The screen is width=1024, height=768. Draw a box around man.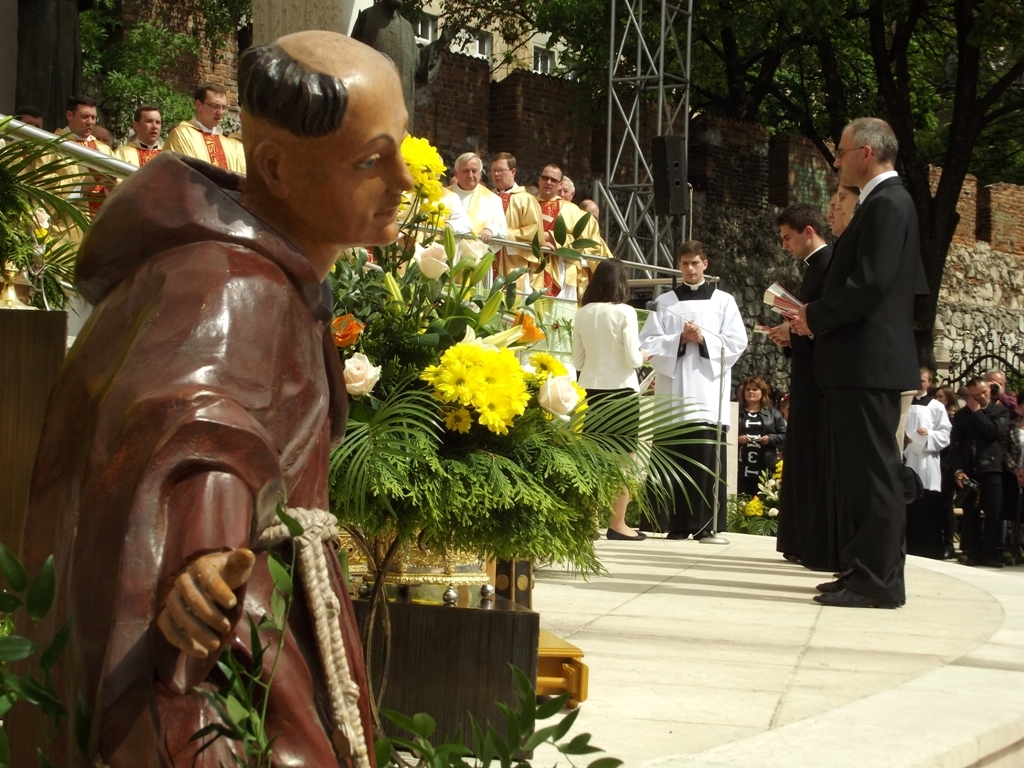
locate(444, 148, 506, 243).
